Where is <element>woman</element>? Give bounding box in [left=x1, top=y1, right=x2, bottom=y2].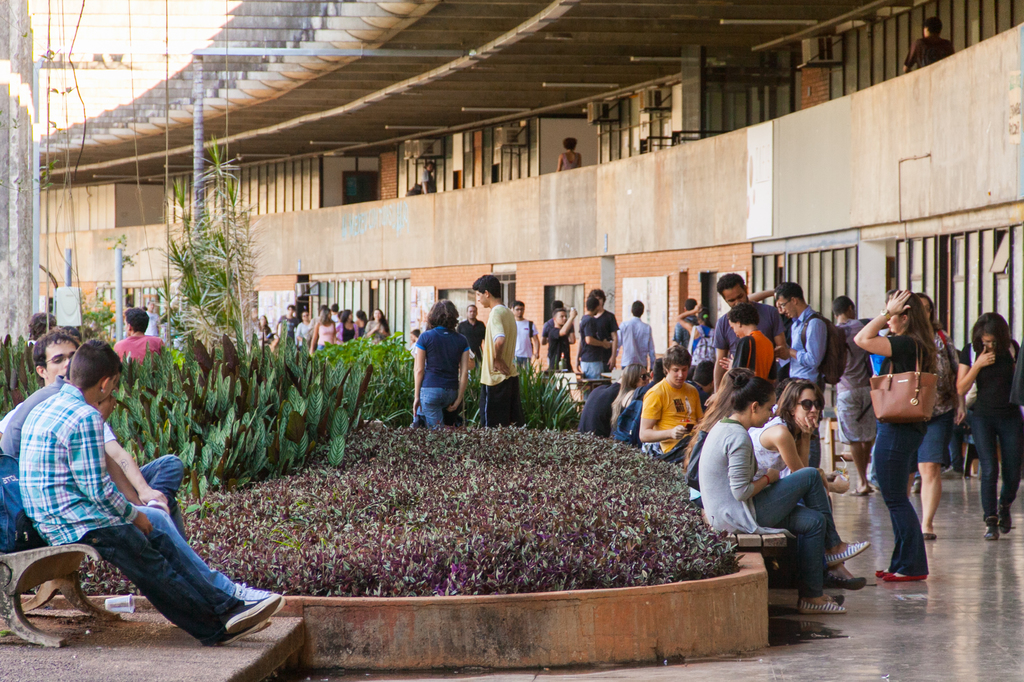
[left=916, top=290, right=956, bottom=541].
